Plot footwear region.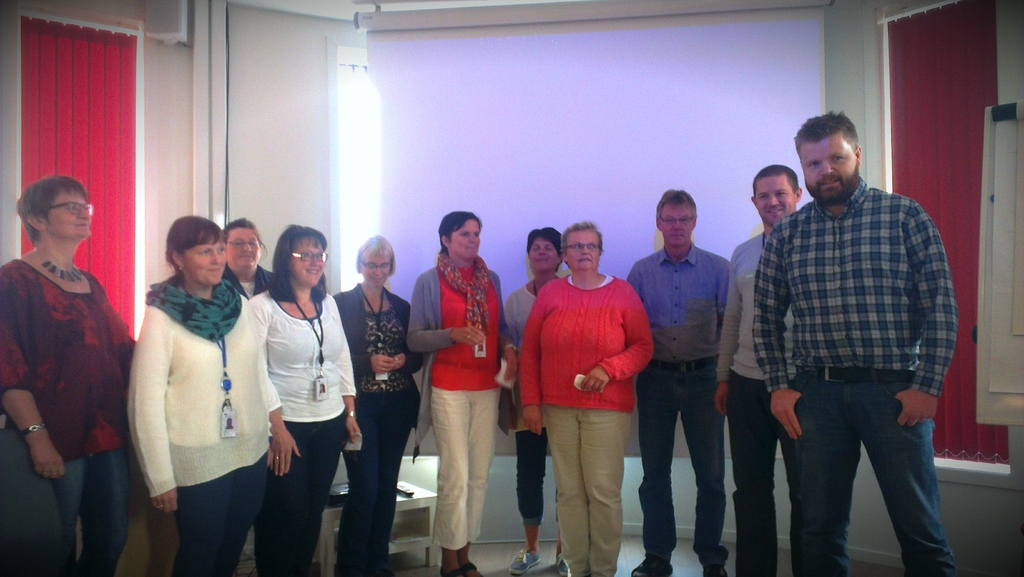
Plotted at 508:549:536:574.
